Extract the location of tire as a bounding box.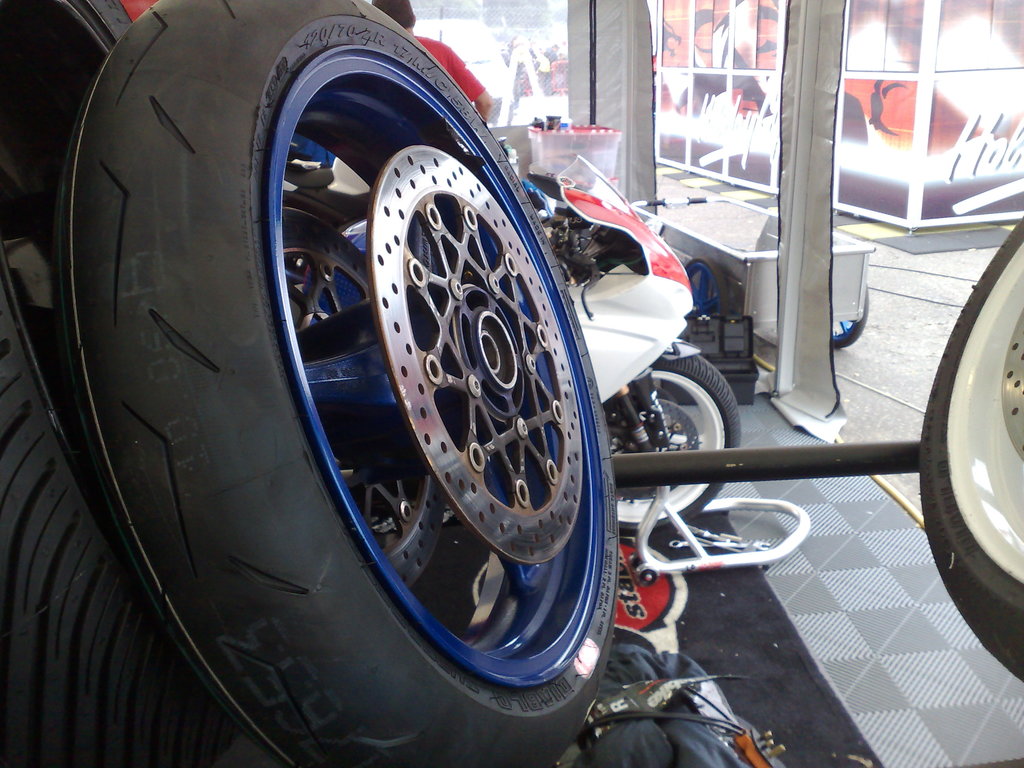
915/216/1023/678.
